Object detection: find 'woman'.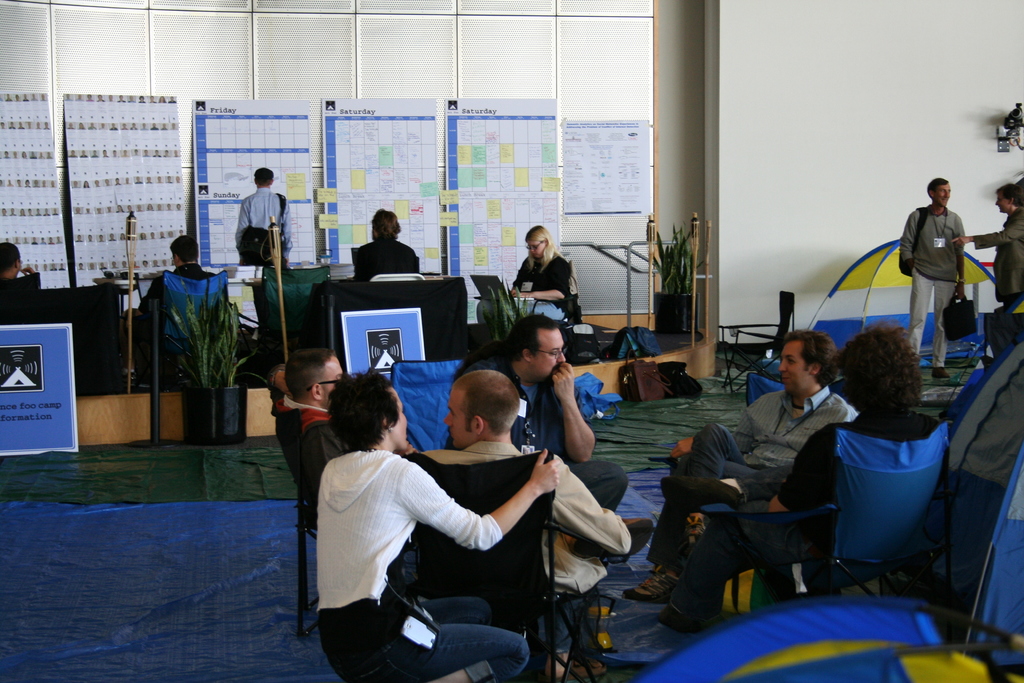
(659,320,939,632).
